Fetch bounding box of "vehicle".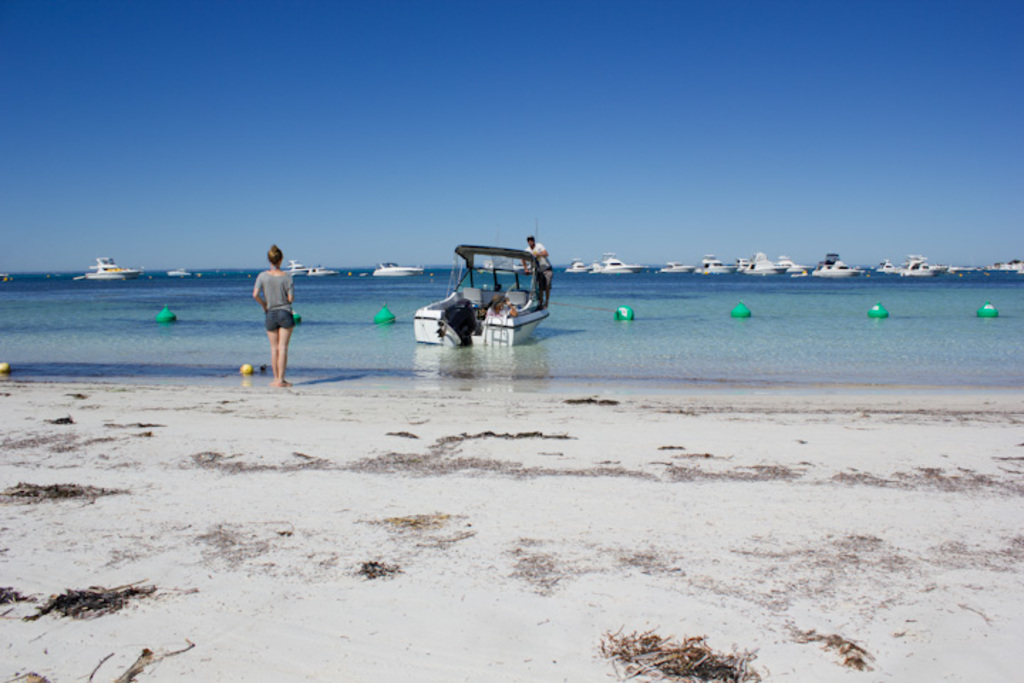
Bbox: {"x1": 407, "y1": 248, "x2": 565, "y2": 342}.
